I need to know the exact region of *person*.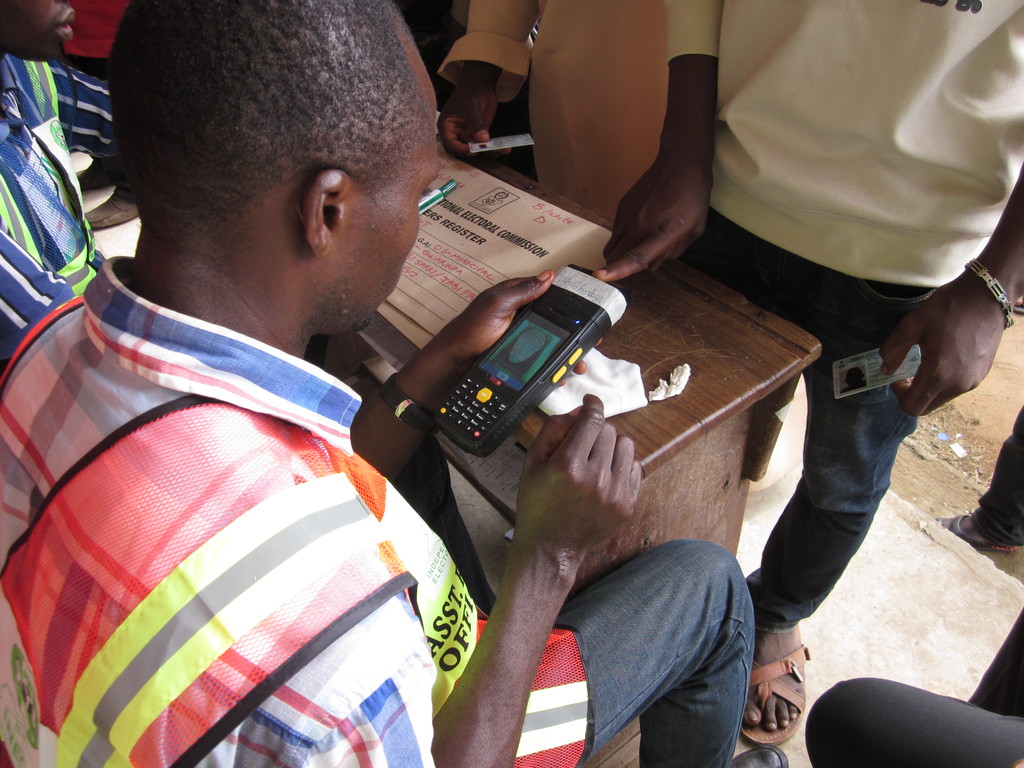
Region: Rect(0, 0, 100, 358).
